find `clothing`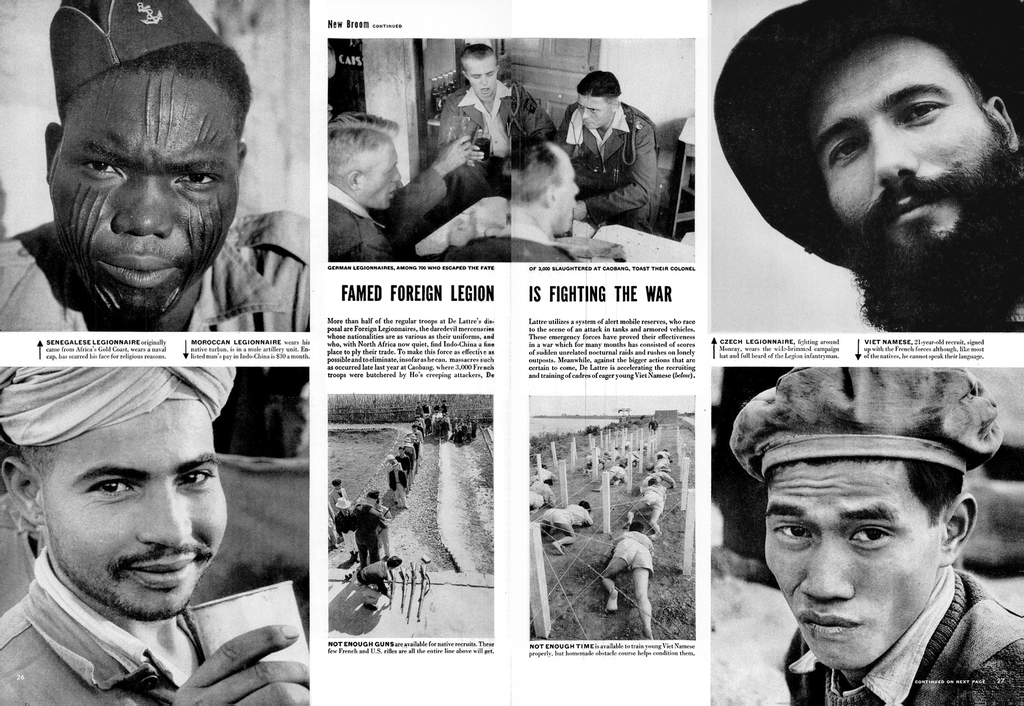
(left=420, top=196, right=576, bottom=264)
